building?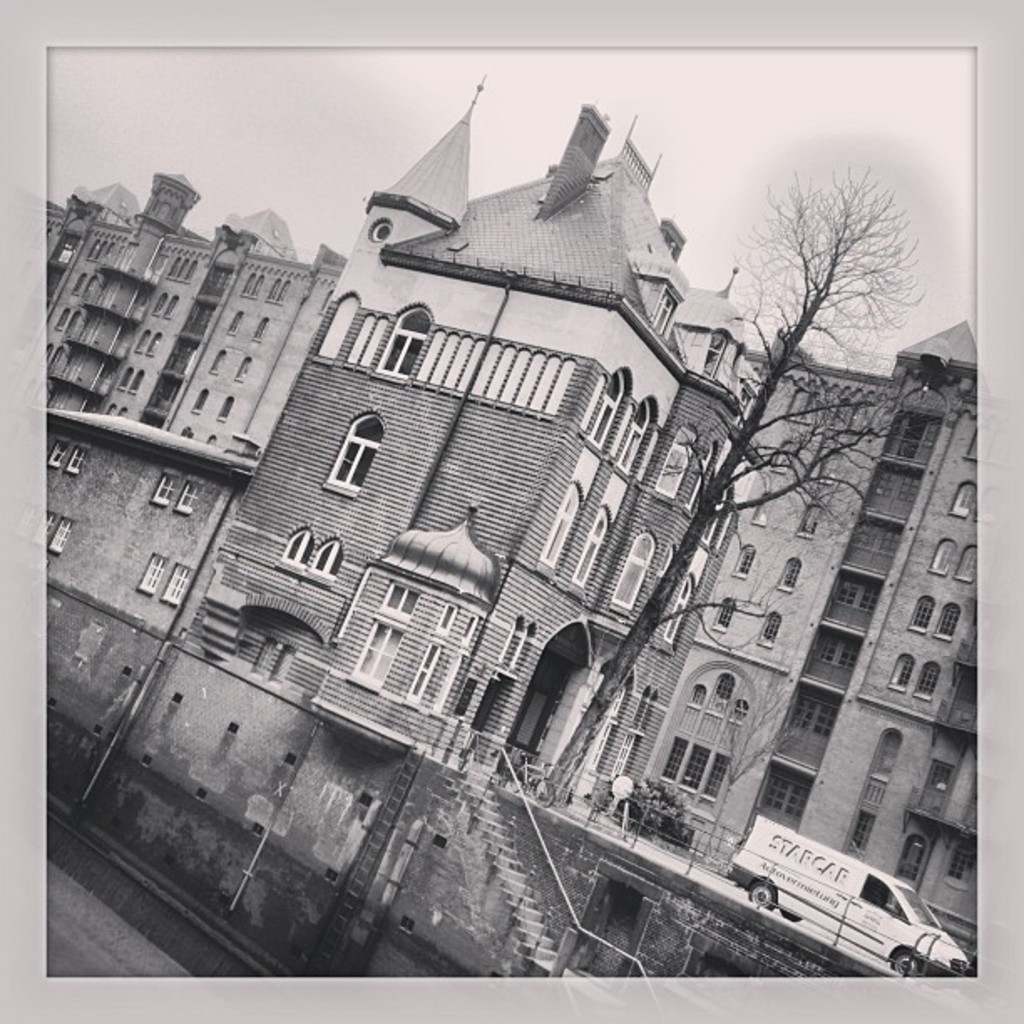
(44,67,980,977)
